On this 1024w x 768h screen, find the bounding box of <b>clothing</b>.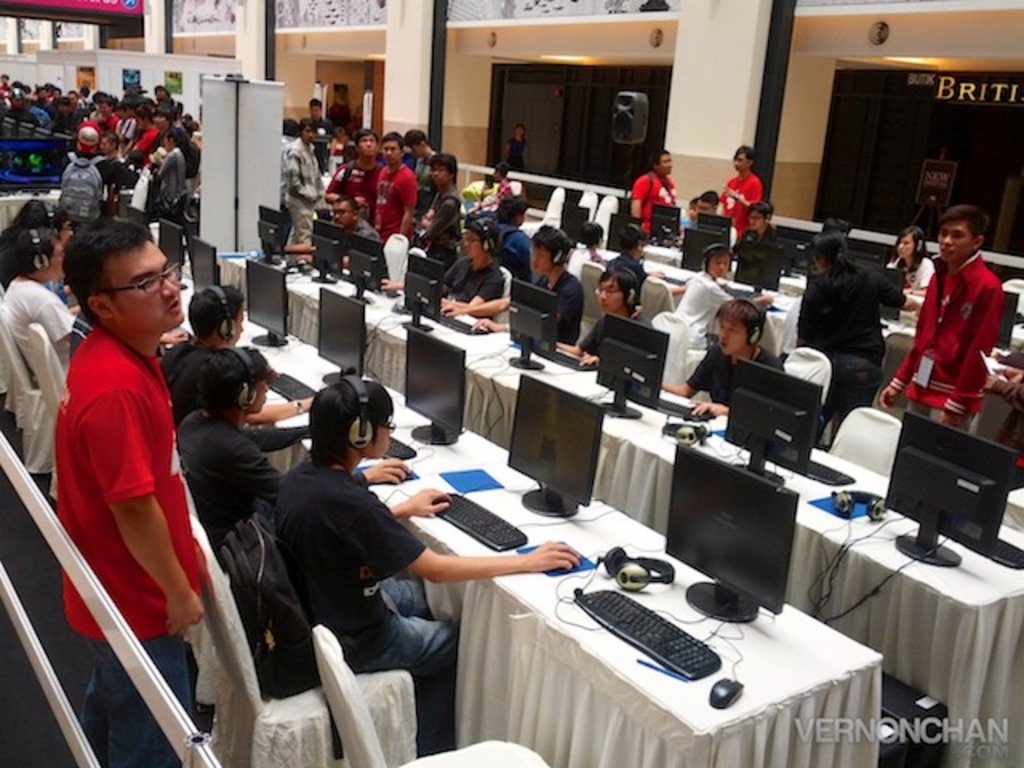
Bounding box: [510,254,595,350].
